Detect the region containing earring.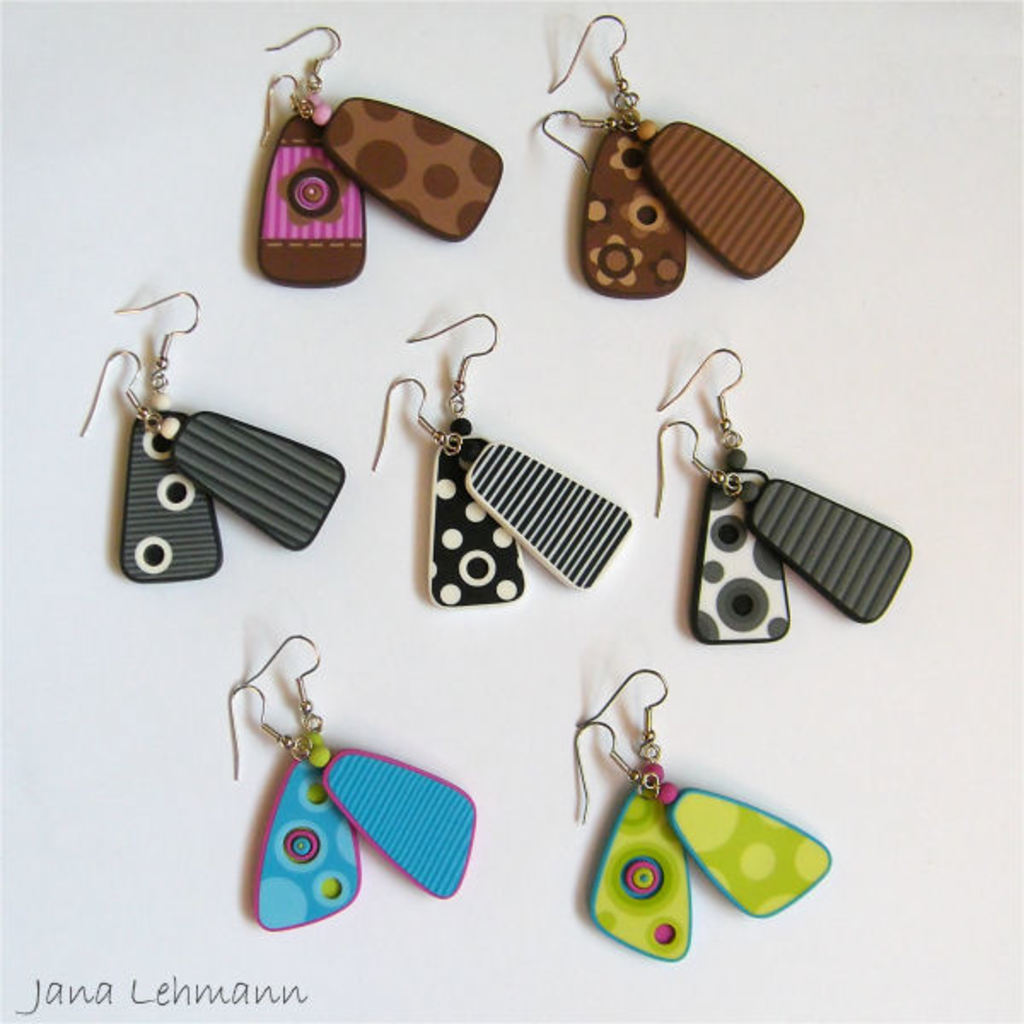
rect(643, 352, 785, 642).
